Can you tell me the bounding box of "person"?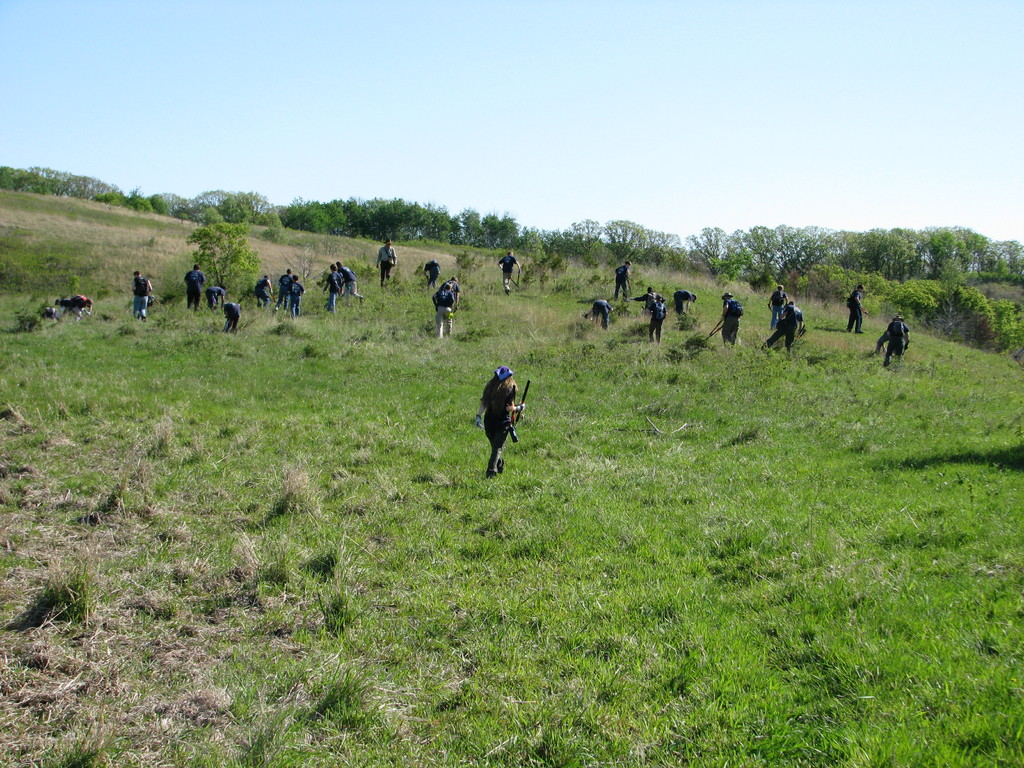
box(70, 289, 91, 320).
